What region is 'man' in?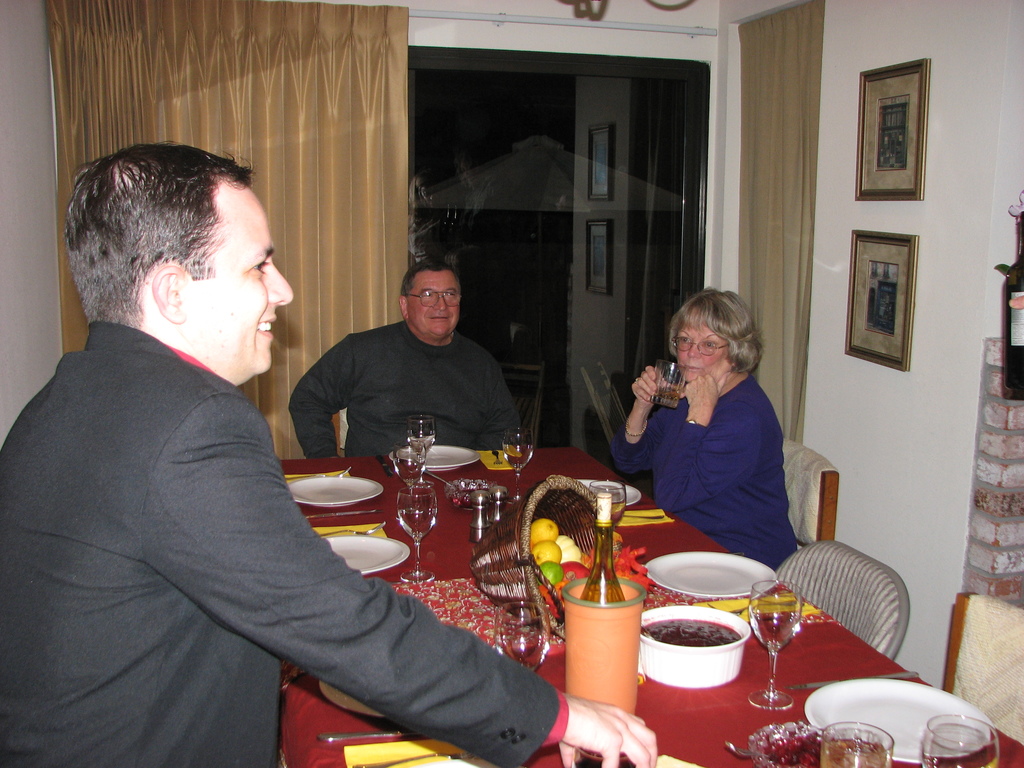
[0, 142, 657, 767].
